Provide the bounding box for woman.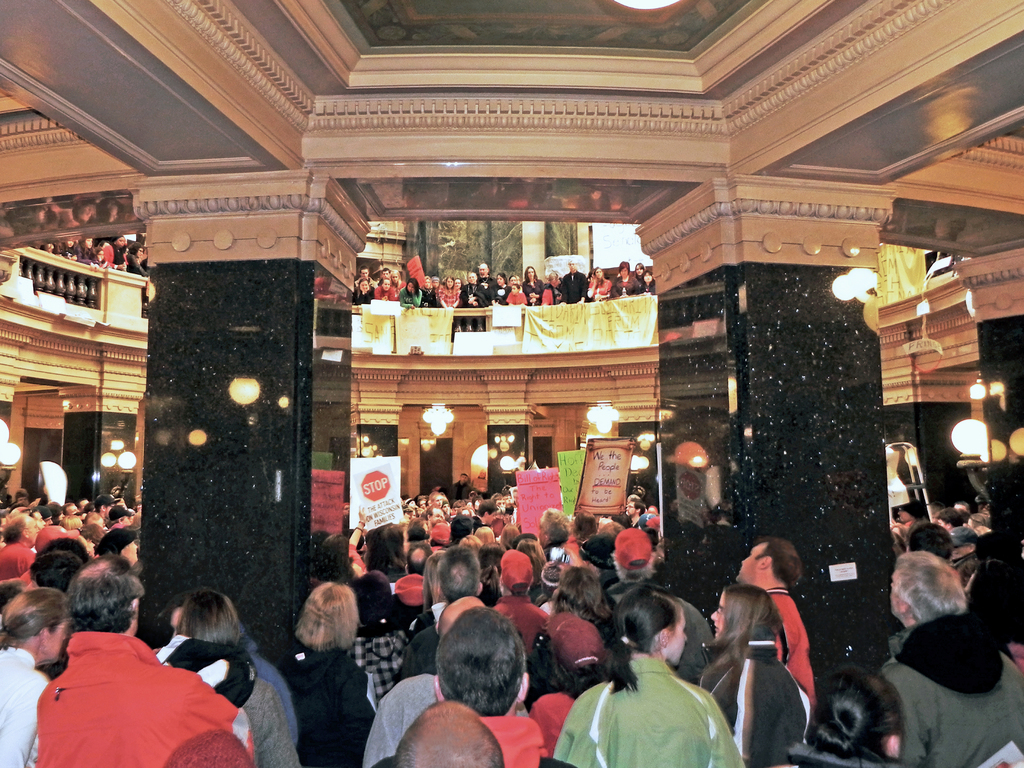
[x1=102, y1=233, x2=127, y2=271].
